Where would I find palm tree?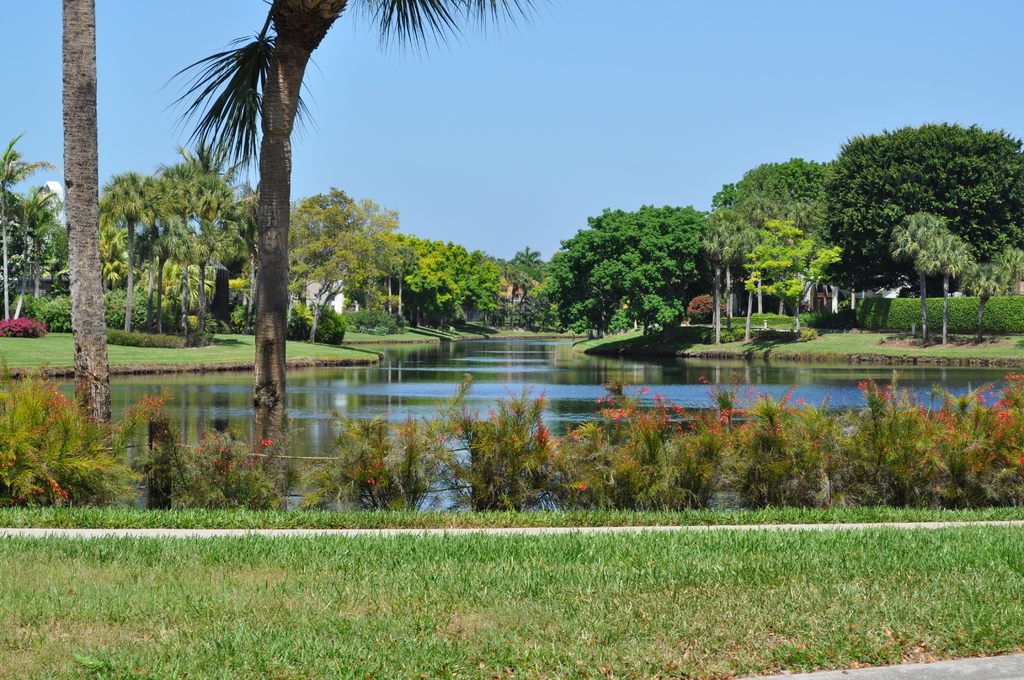
At [left=220, top=184, right=267, bottom=306].
